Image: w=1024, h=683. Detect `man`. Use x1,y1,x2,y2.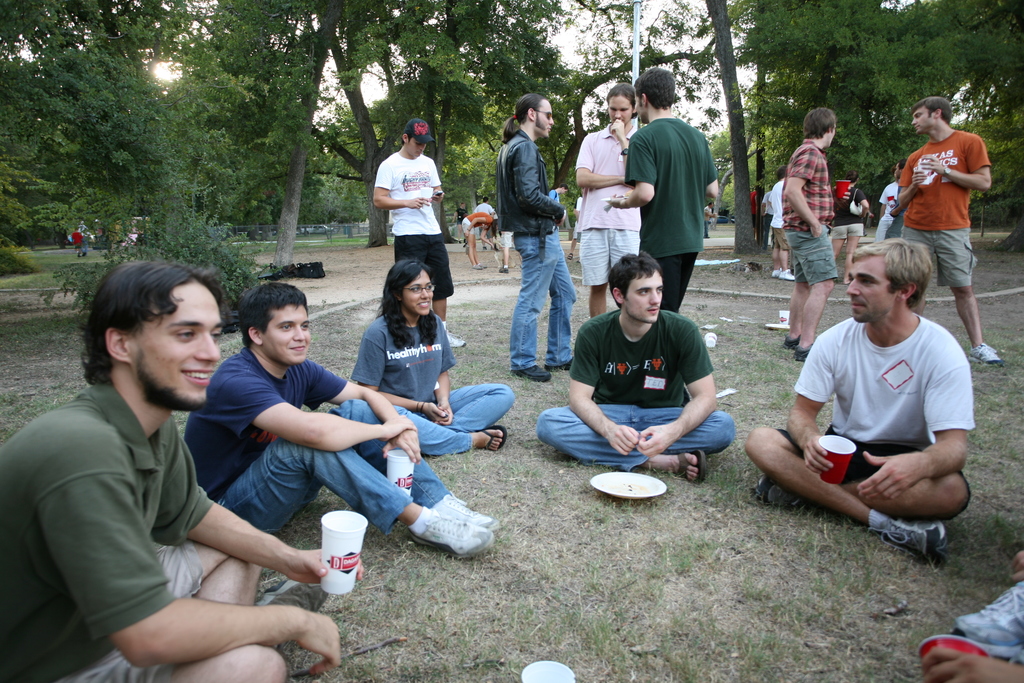
892,99,993,362.
